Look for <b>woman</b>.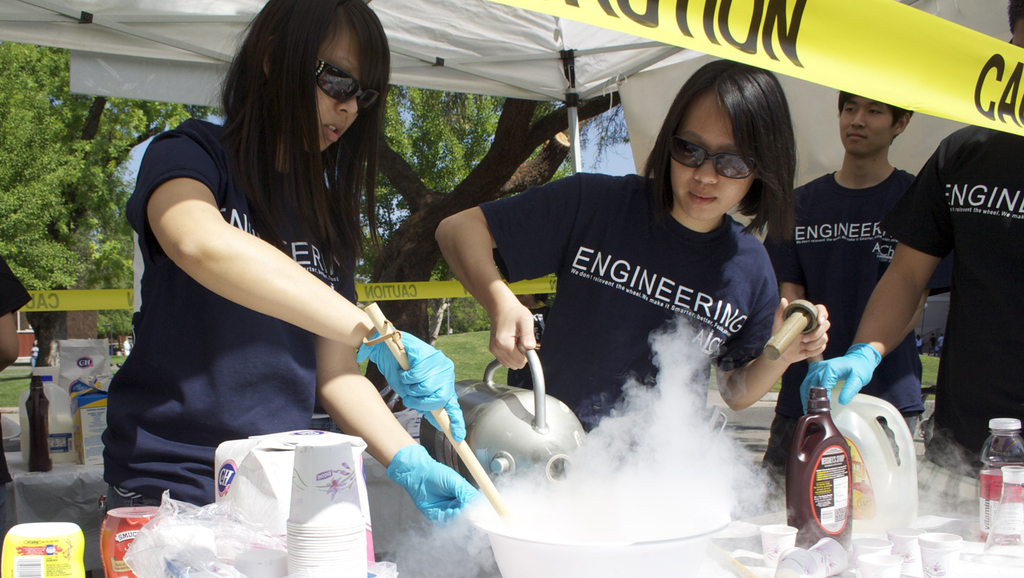
Found: {"x1": 108, "y1": 31, "x2": 456, "y2": 545}.
